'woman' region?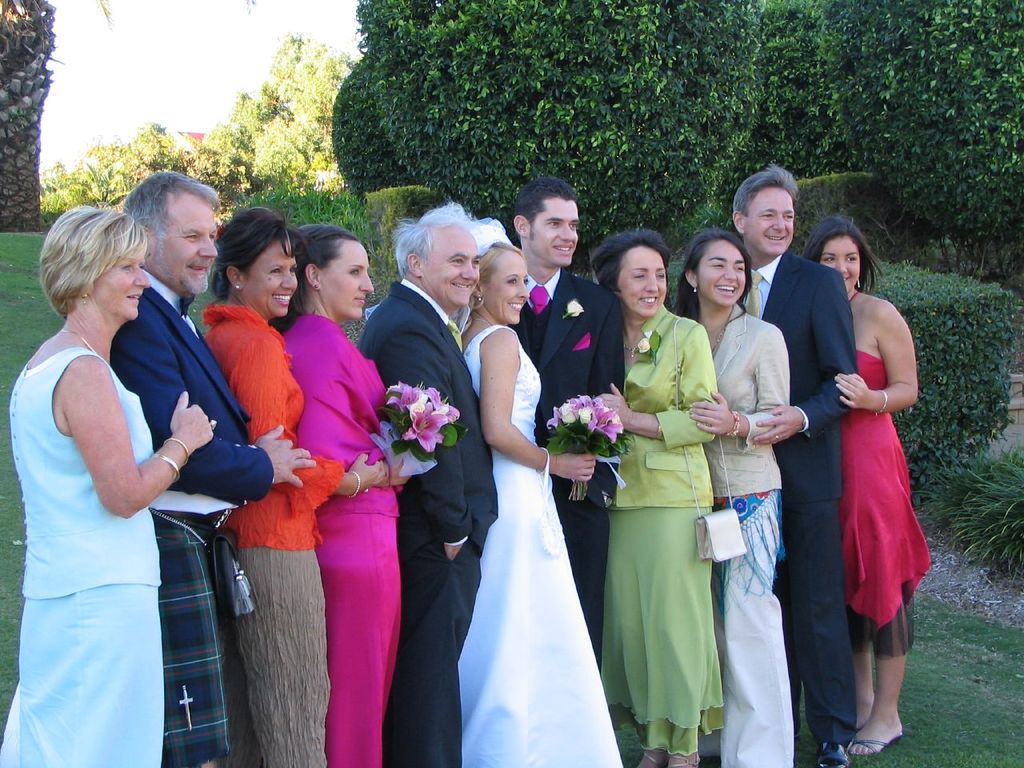
detection(207, 202, 406, 766)
